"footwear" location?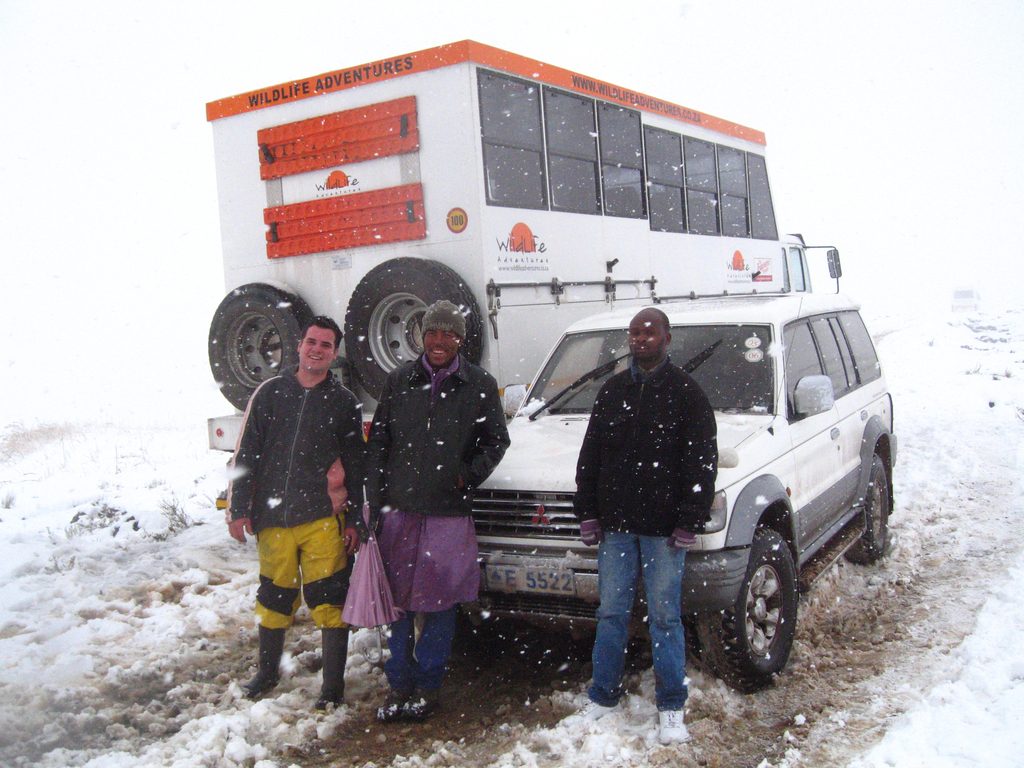
[376,687,417,724]
